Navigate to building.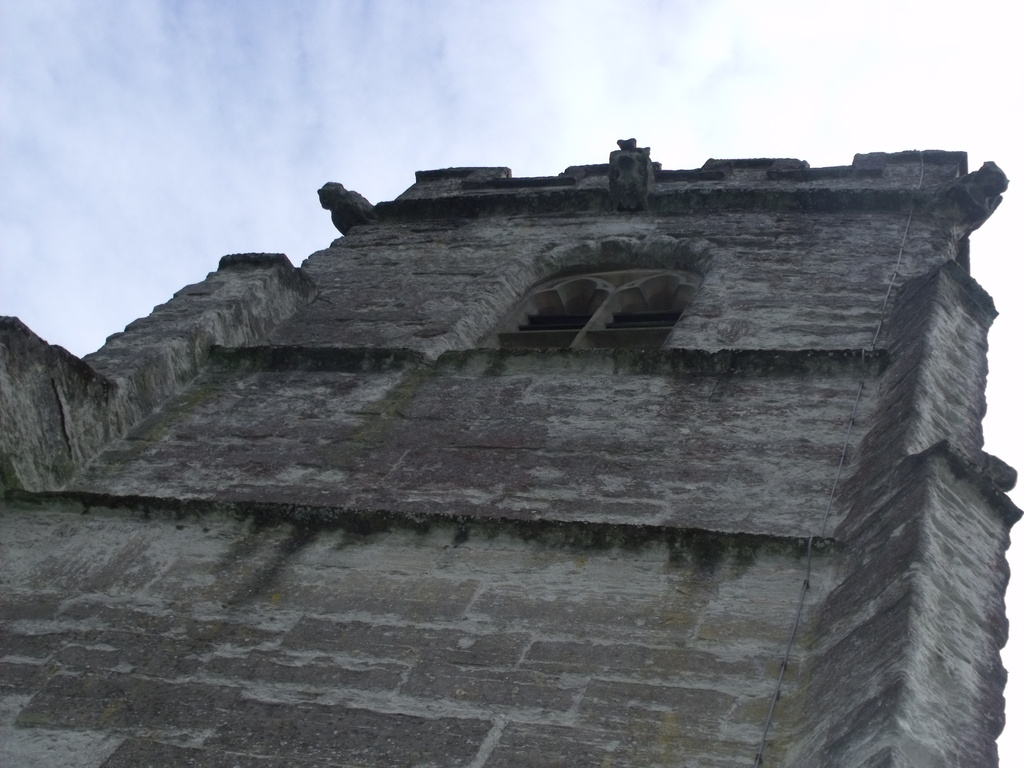
Navigation target: <bbox>0, 135, 1023, 767</bbox>.
